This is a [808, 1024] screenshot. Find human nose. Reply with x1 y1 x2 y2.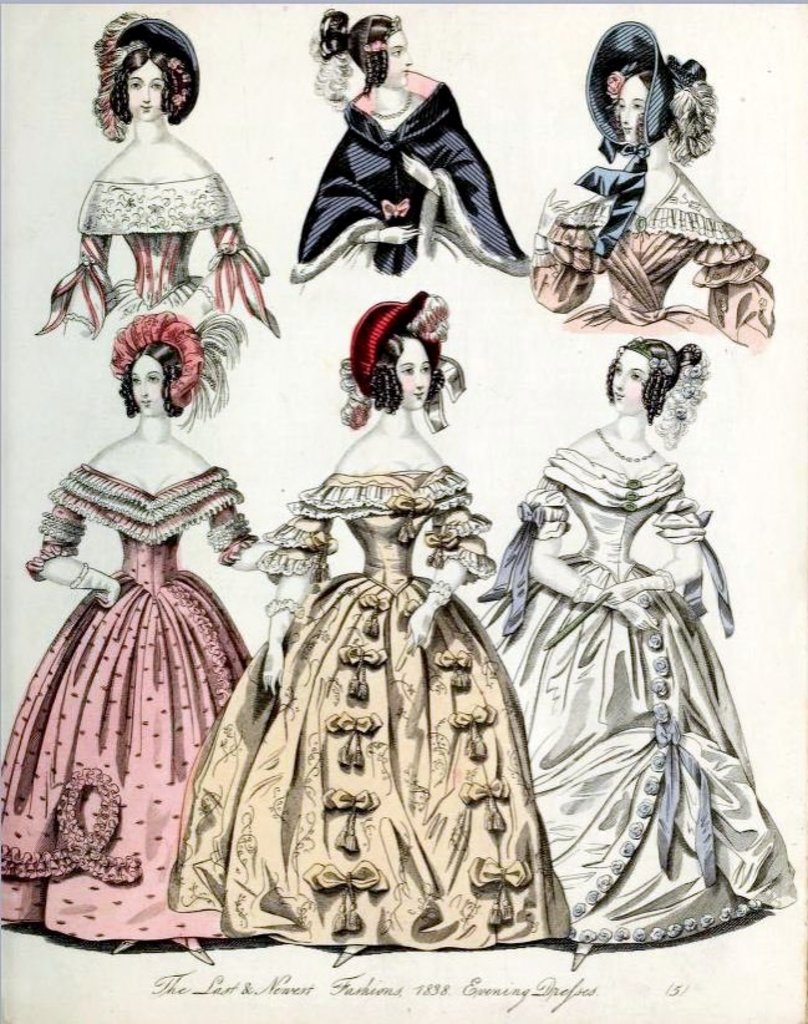
142 85 147 102.
